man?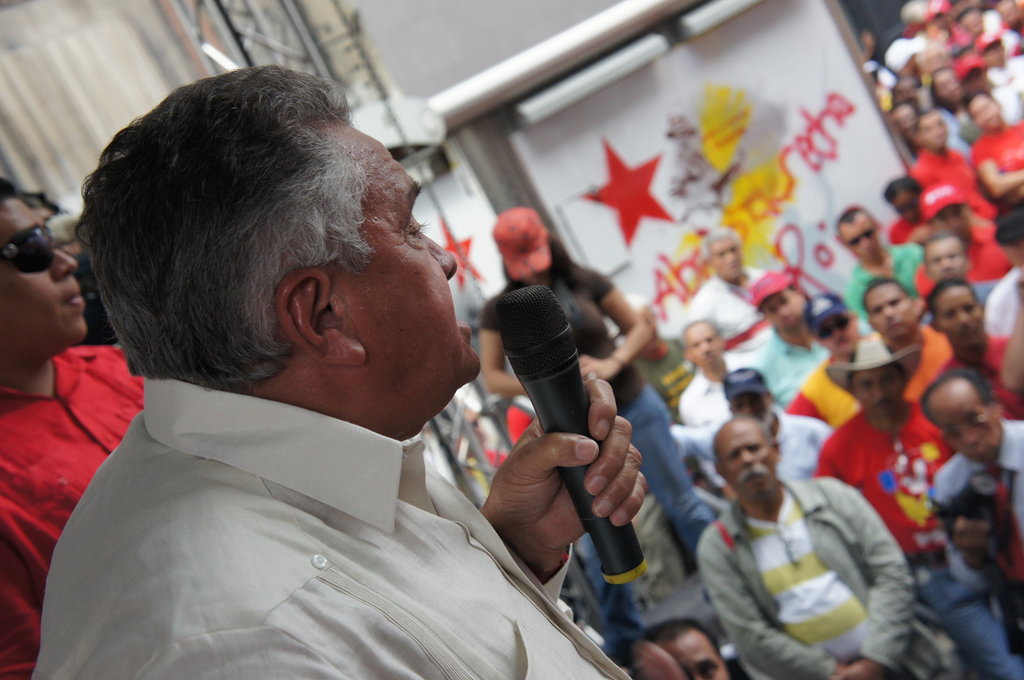
box(781, 294, 867, 426)
